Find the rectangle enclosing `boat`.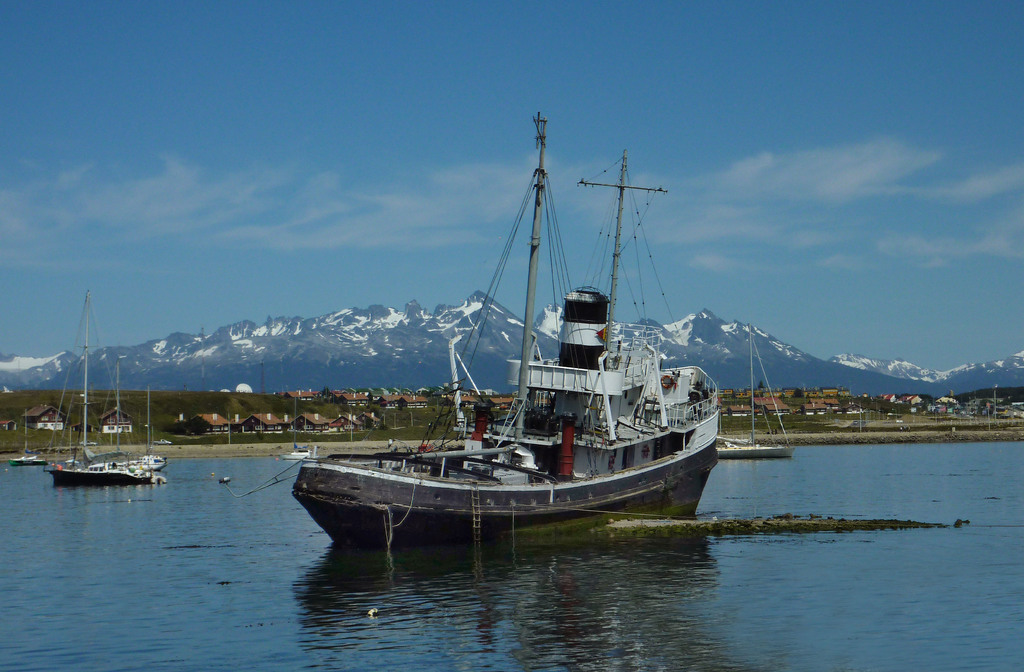
left=125, top=382, right=168, bottom=469.
